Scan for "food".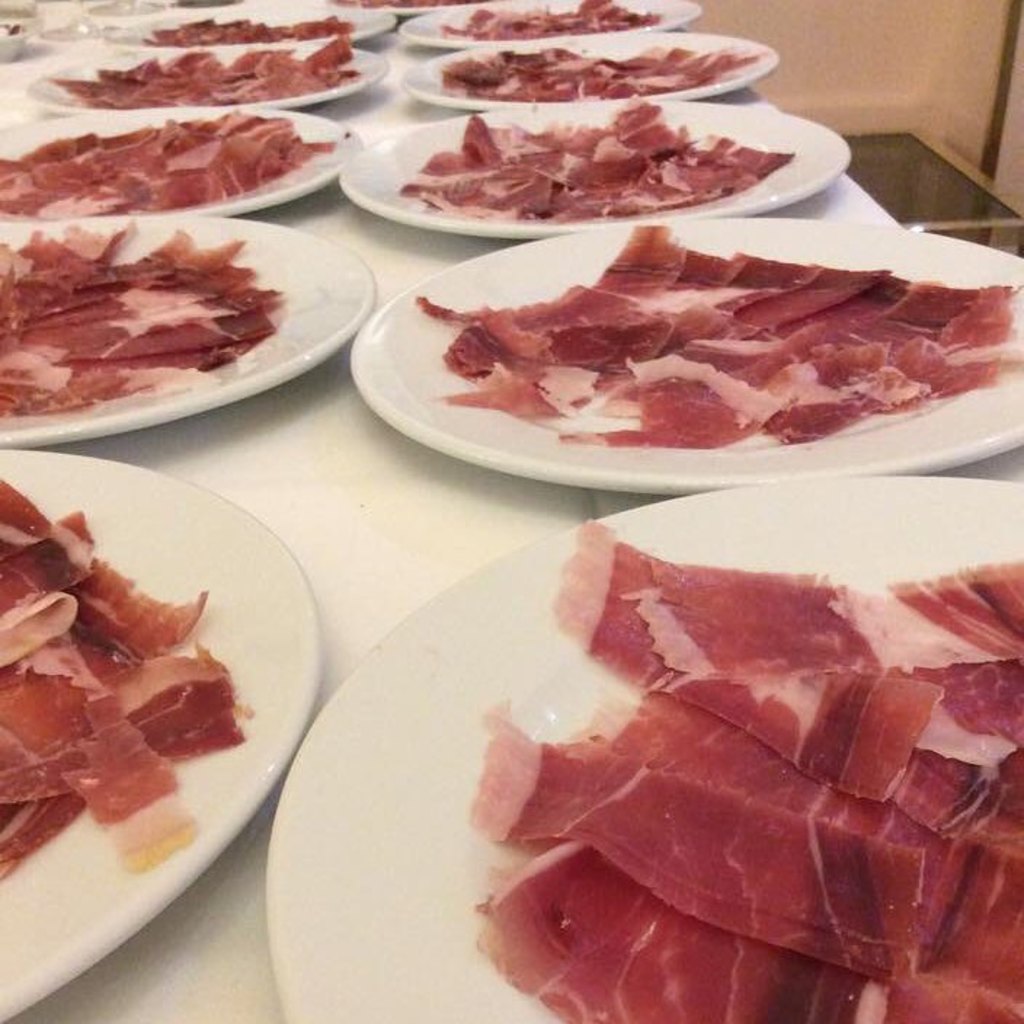
Scan result: <bbox>0, 103, 336, 223</bbox>.
